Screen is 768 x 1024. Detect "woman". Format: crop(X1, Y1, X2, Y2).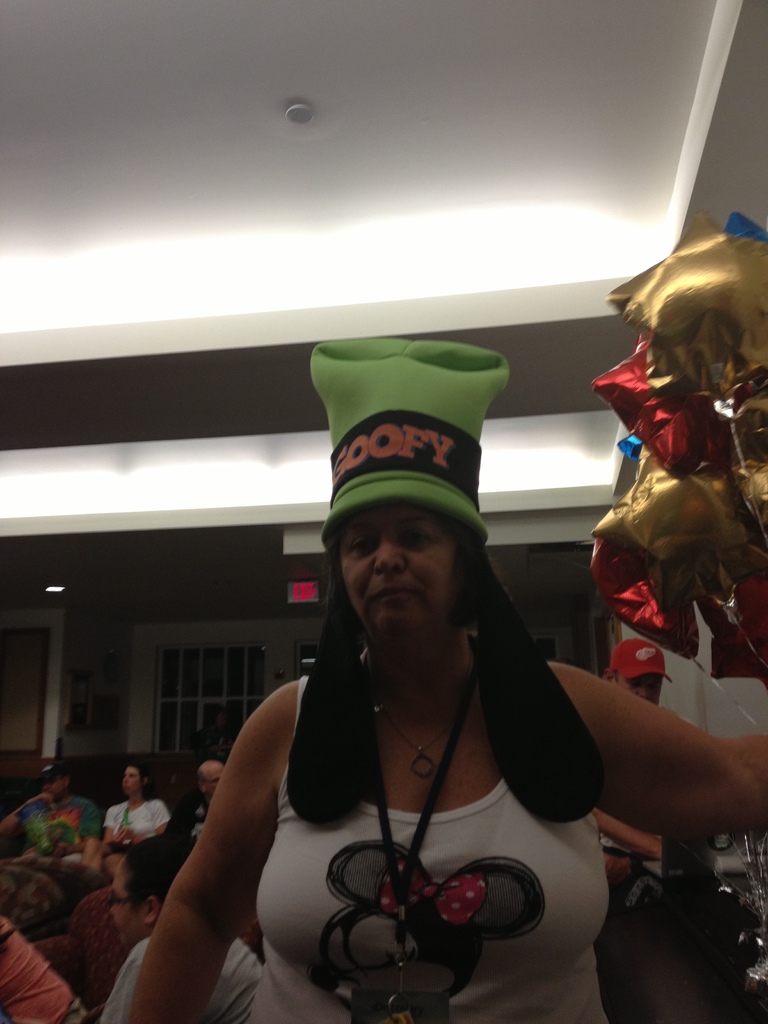
crop(90, 756, 175, 892).
